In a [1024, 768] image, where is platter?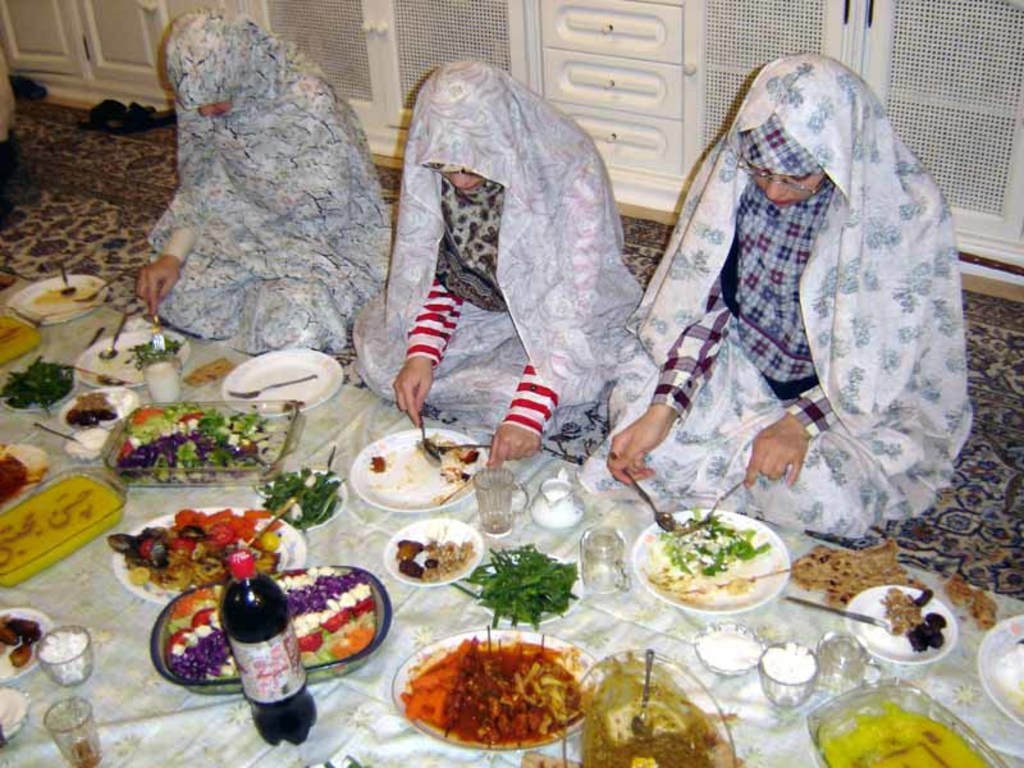
l=224, t=349, r=342, b=416.
